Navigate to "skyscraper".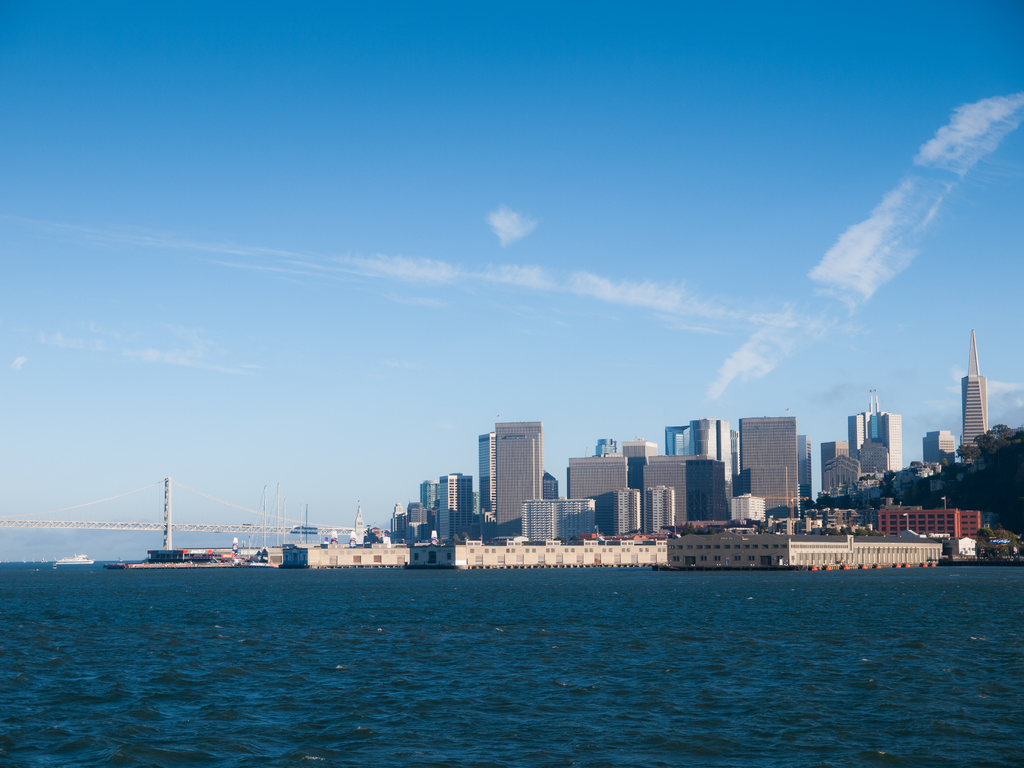
Navigation target: 497 418 542 537.
